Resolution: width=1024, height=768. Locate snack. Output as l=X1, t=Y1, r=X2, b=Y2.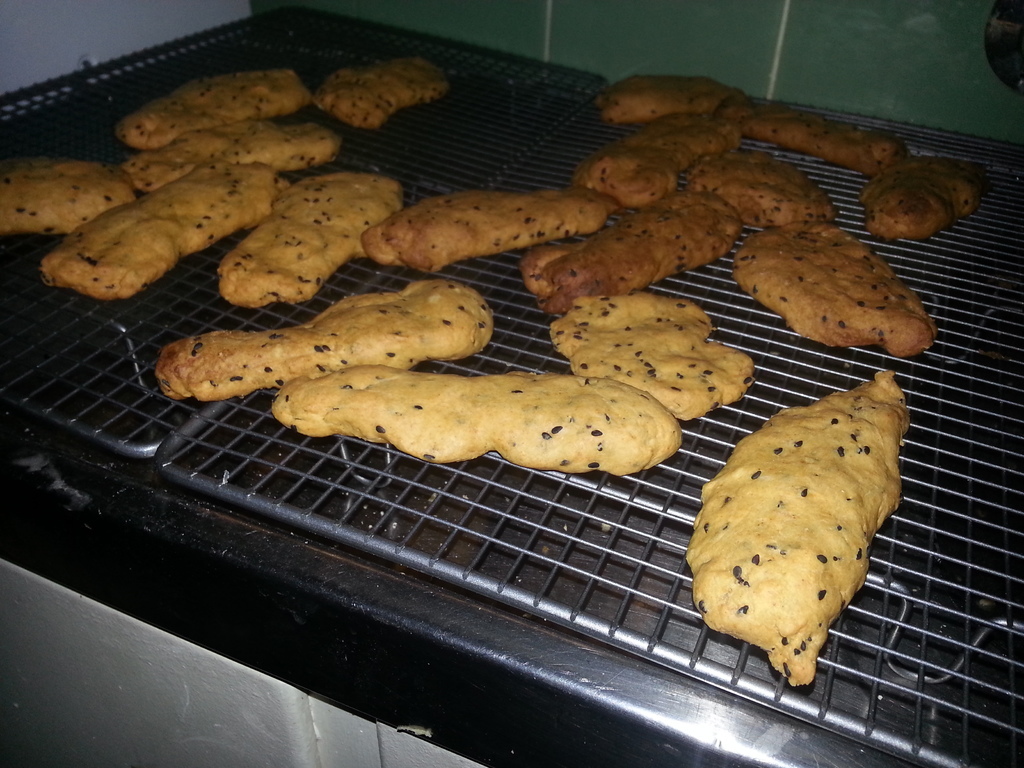
l=580, t=110, r=736, b=209.
